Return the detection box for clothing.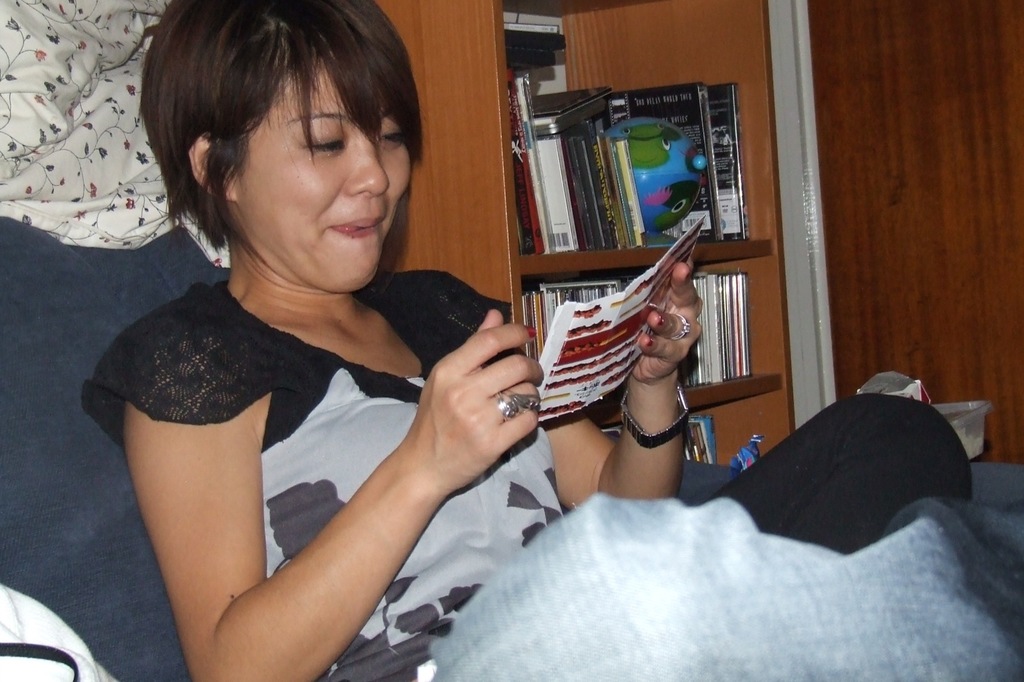
bbox=(70, 262, 975, 681).
